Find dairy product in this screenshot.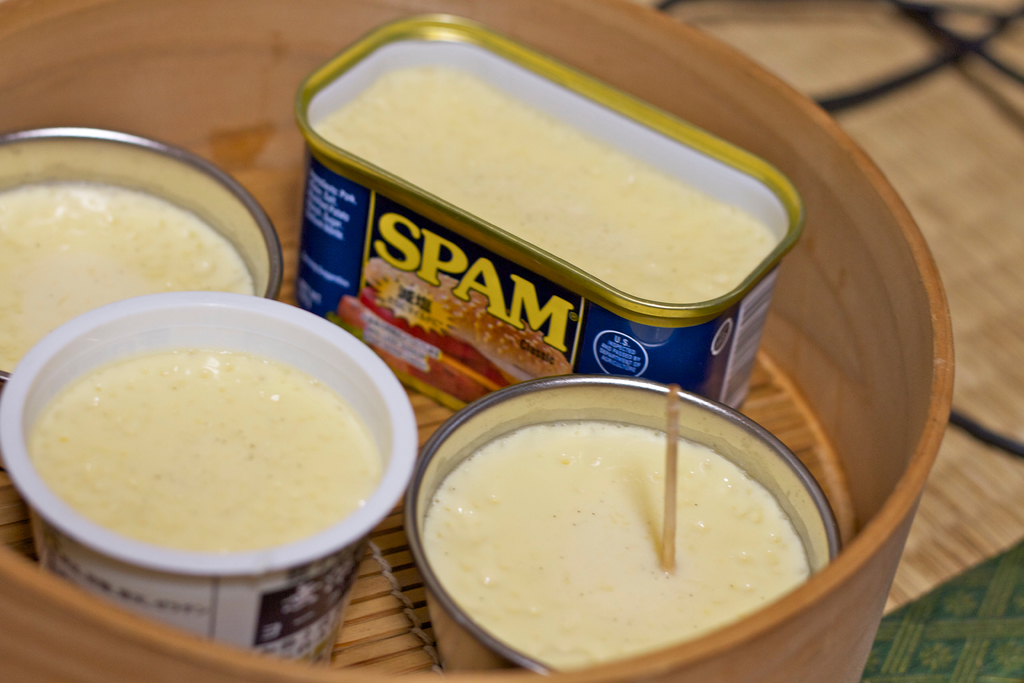
The bounding box for dairy product is box=[402, 381, 834, 652].
